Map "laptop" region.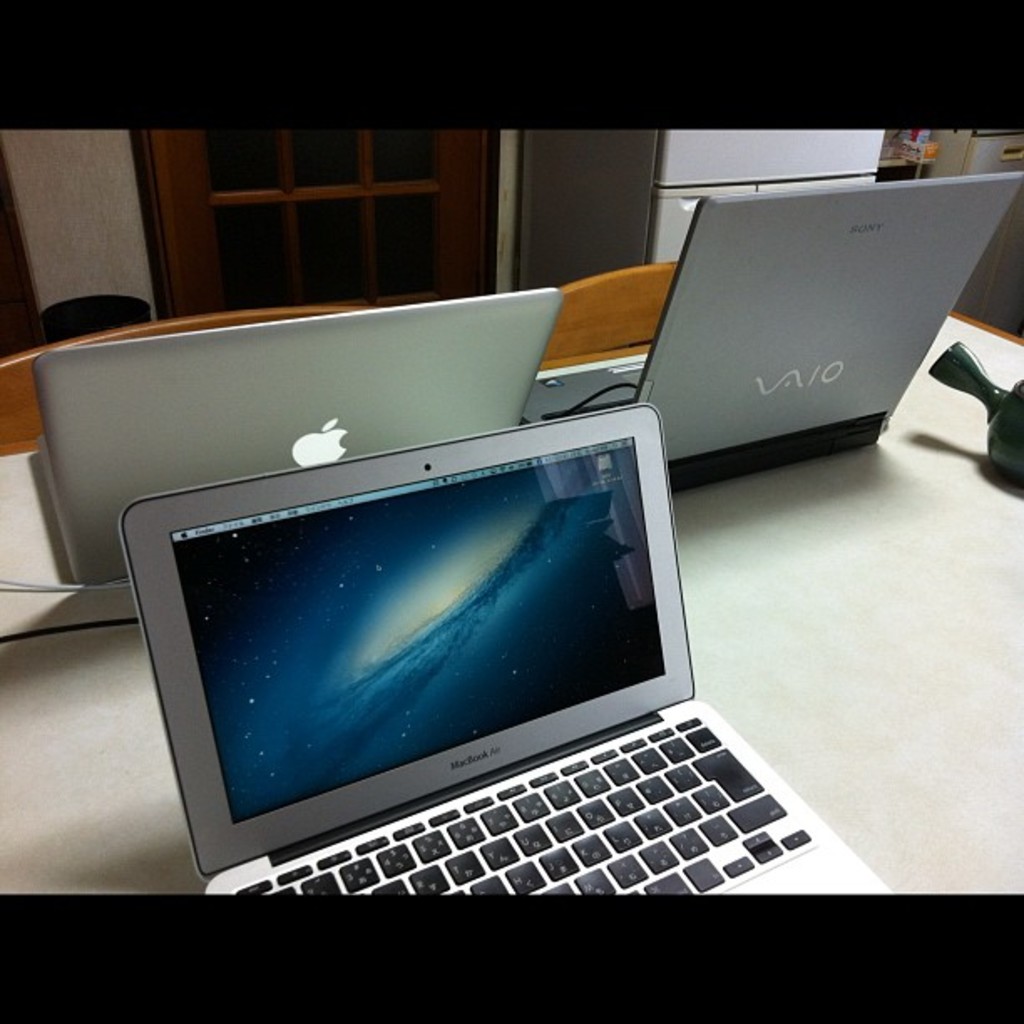
Mapped to (x1=33, y1=289, x2=559, y2=589).
